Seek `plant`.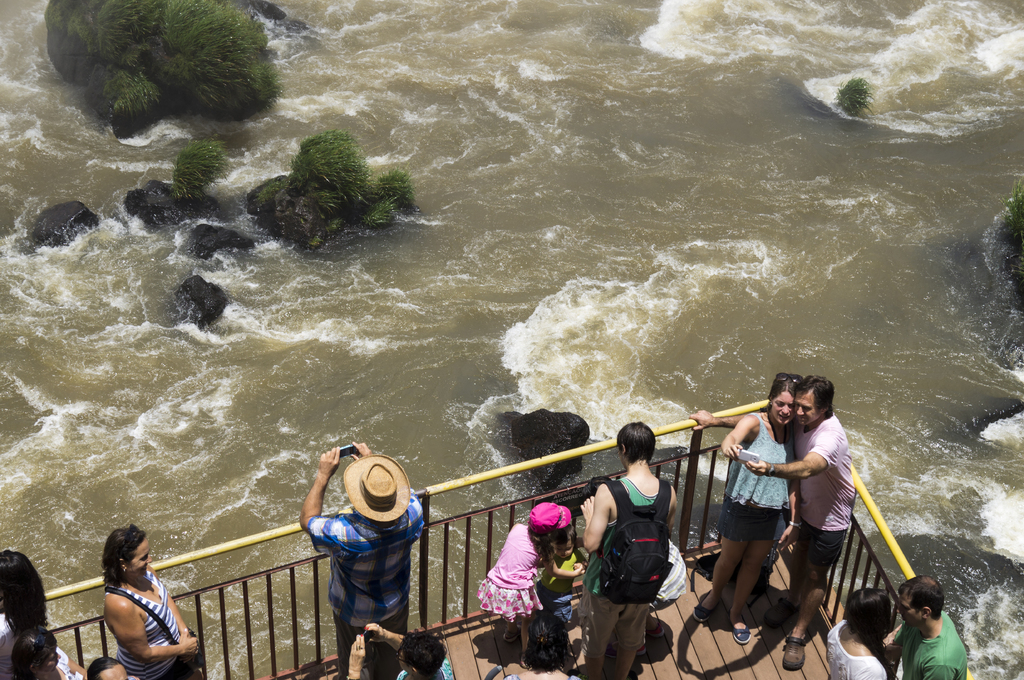
44, 0, 285, 122.
